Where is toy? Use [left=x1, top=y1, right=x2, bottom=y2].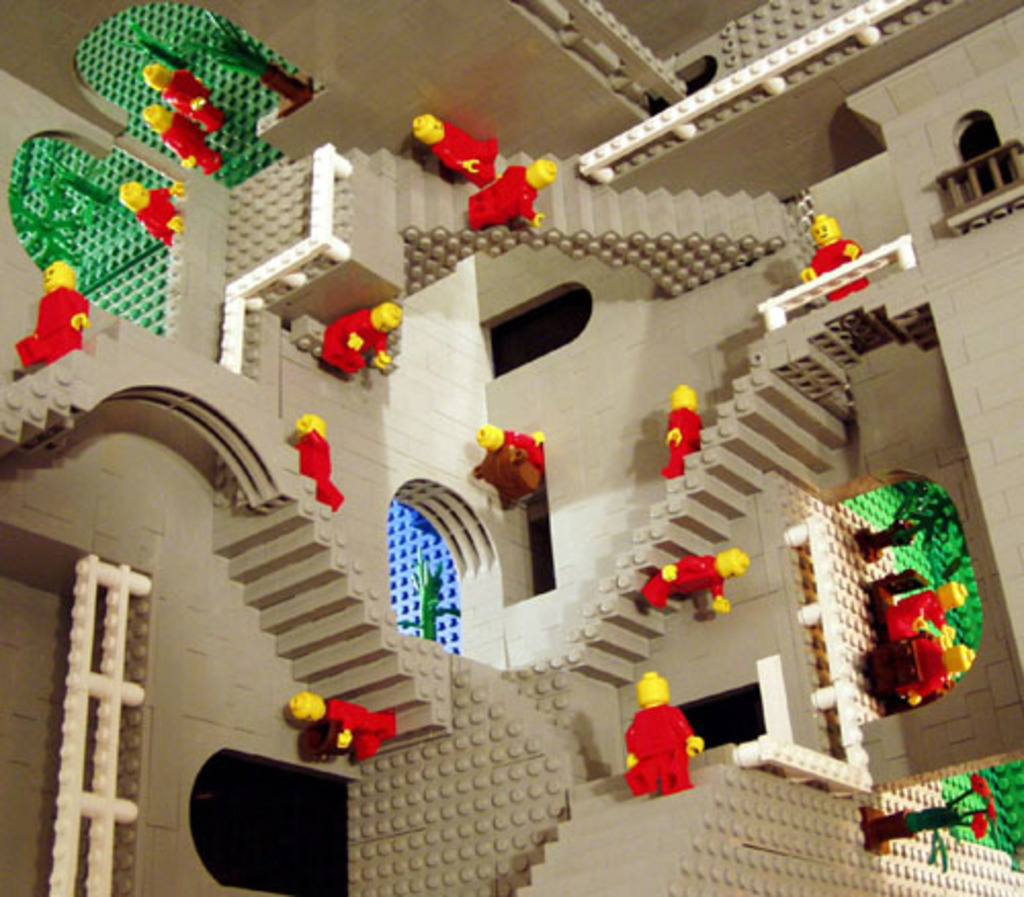
[left=190, top=0, right=315, bottom=111].
